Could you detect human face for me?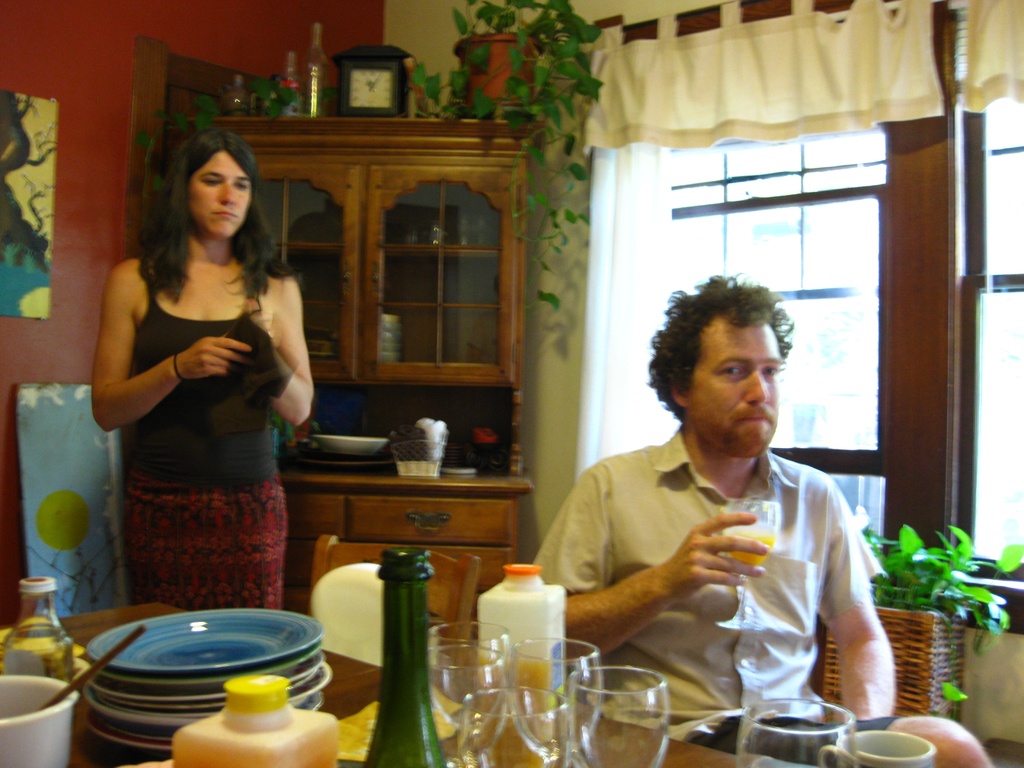
Detection result: bbox(686, 323, 780, 458).
